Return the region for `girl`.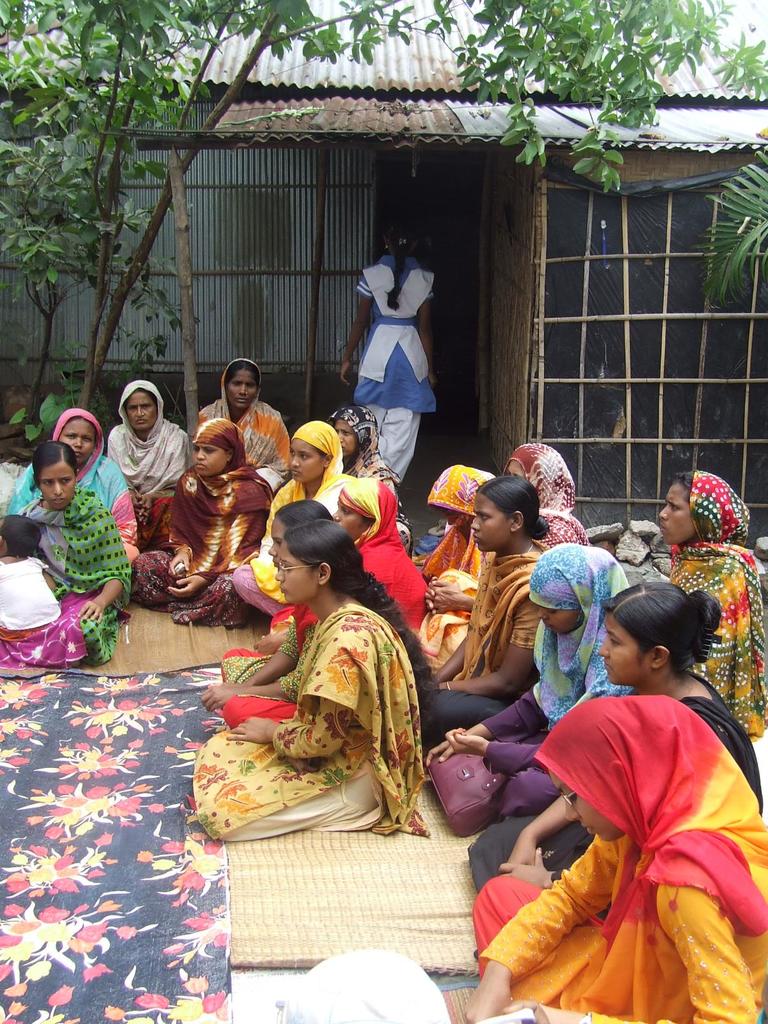
x1=464 y1=693 x2=767 y2=978.
